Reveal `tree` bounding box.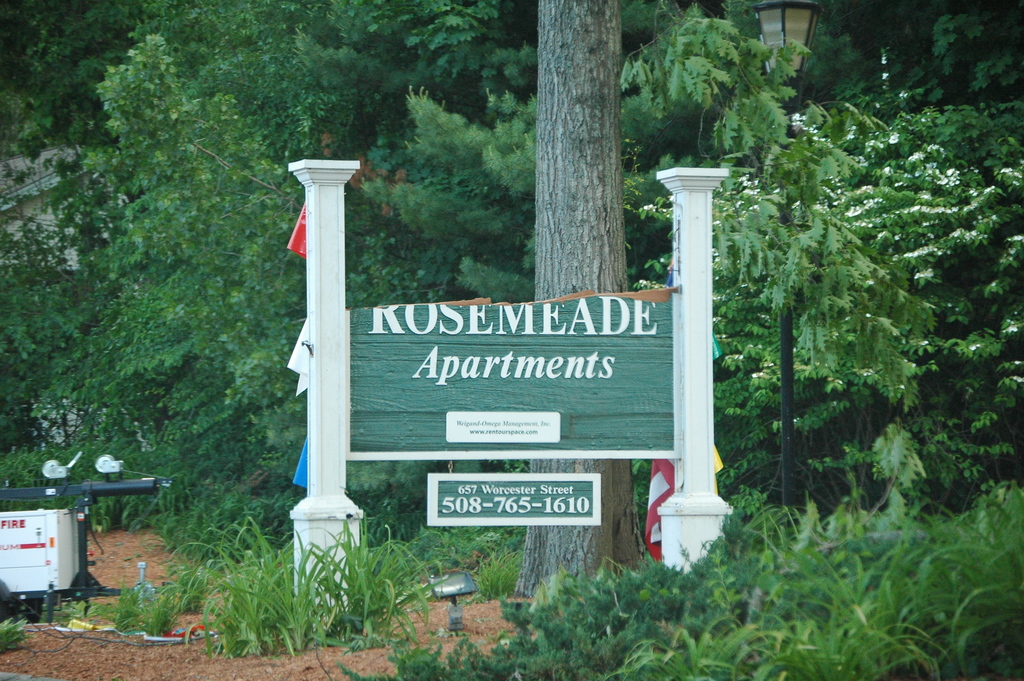
Revealed: [x1=705, y1=55, x2=940, y2=545].
